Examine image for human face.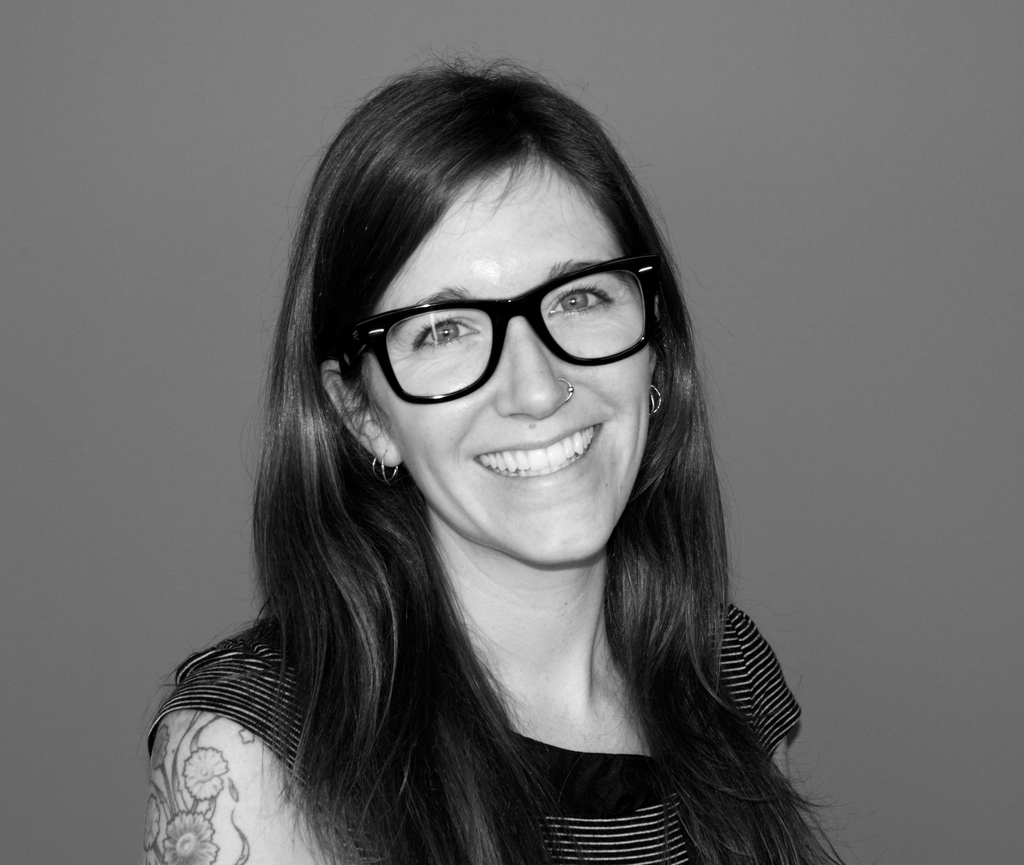
Examination result: box=[358, 150, 650, 567].
